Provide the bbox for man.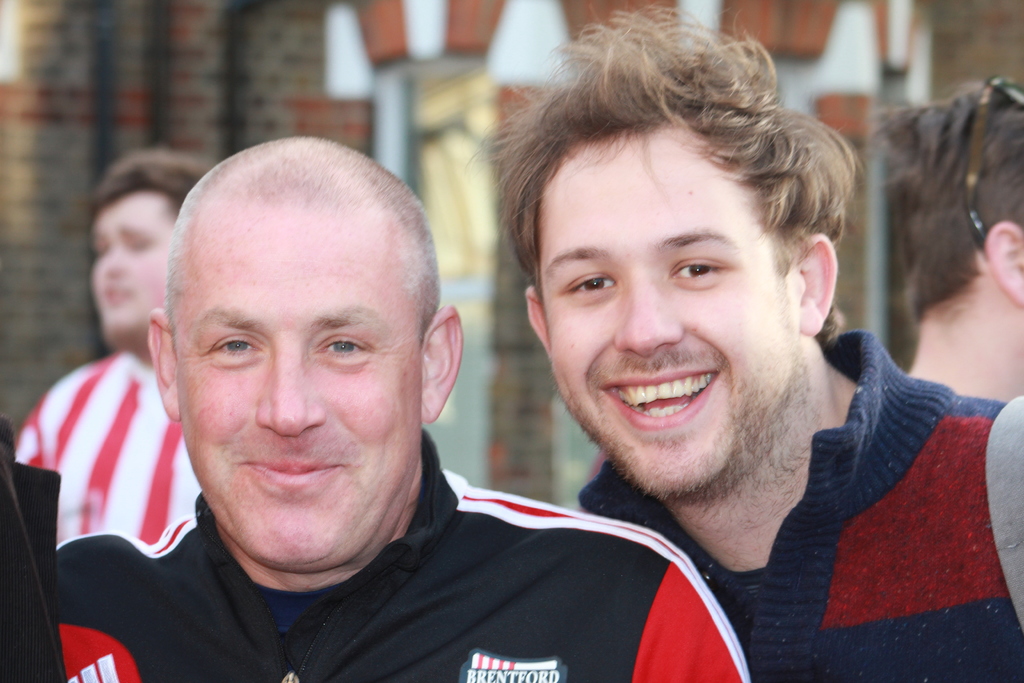
[40, 124, 741, 671].
